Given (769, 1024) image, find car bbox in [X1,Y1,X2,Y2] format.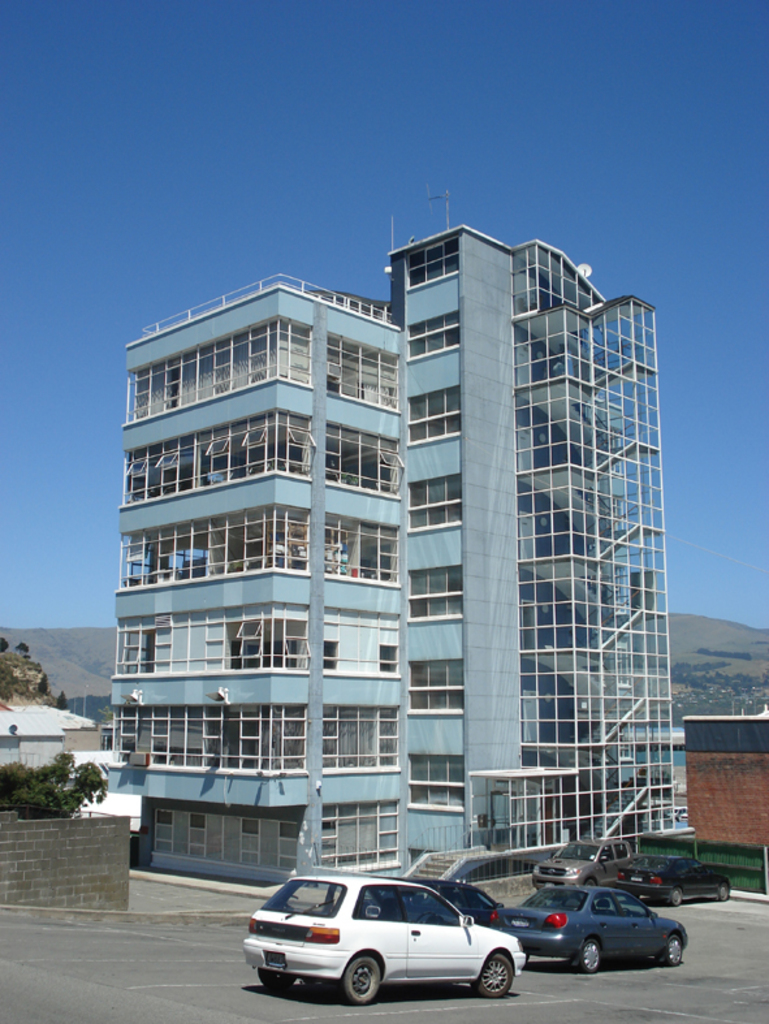
[617,852,729,902].
